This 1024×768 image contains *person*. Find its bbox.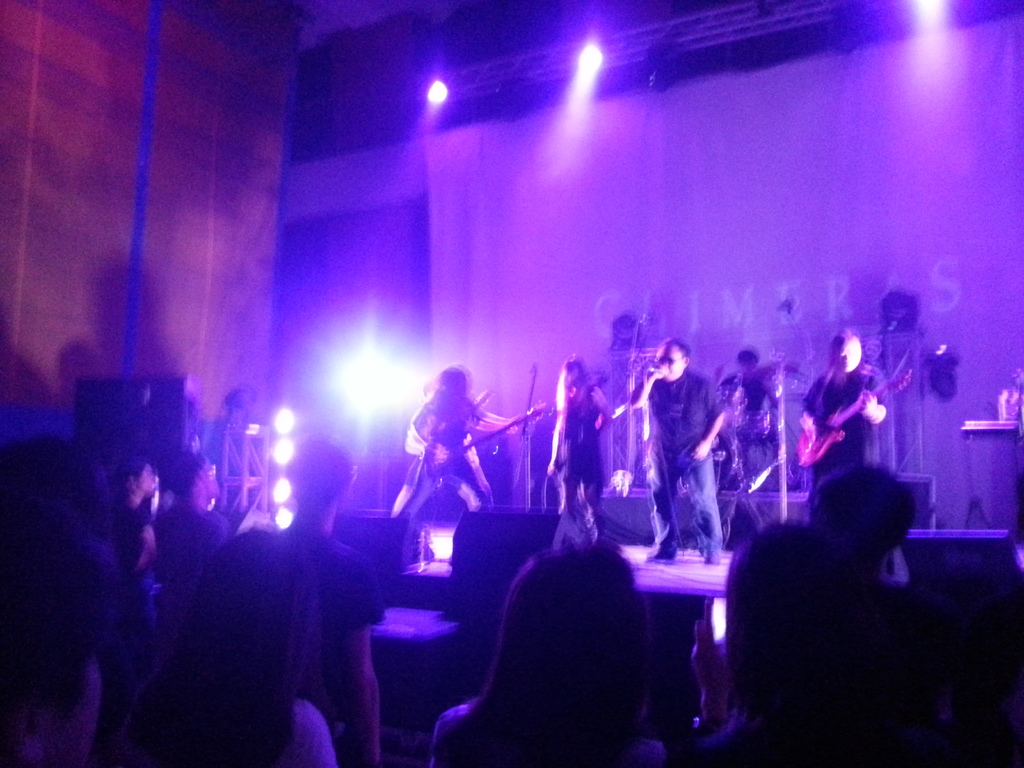
Rect(547, 356, 614, 532).
